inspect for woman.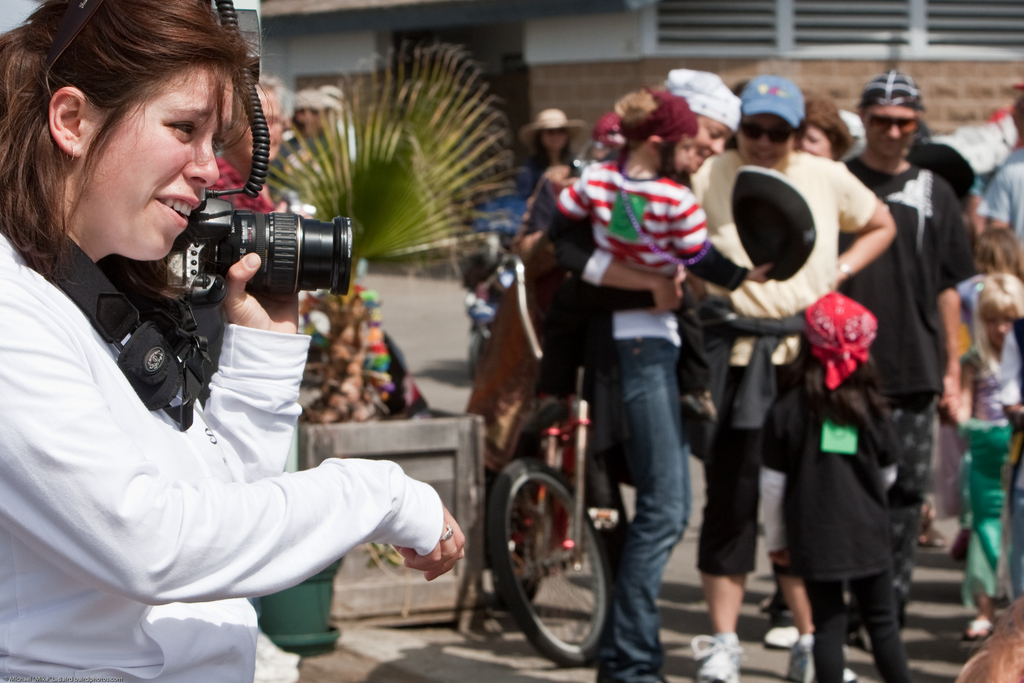
Inspection: (547, 62, 788, 682).
